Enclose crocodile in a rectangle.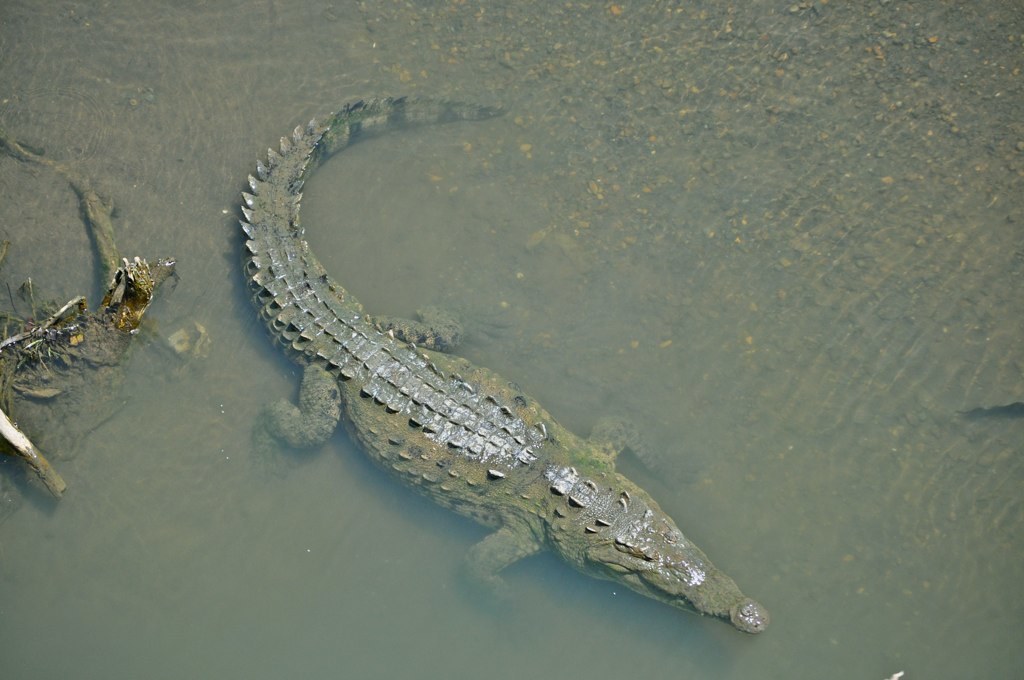
pyautogui.locateOnScreen(239, 97, 771, 631).
